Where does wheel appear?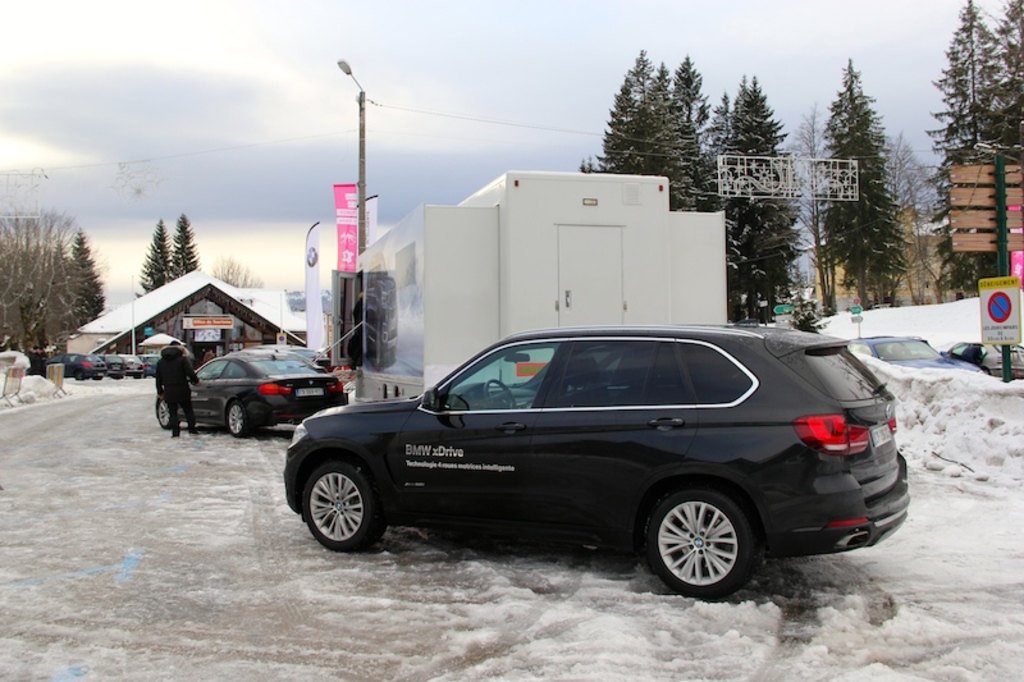
Appears at 485,379,517,409.
